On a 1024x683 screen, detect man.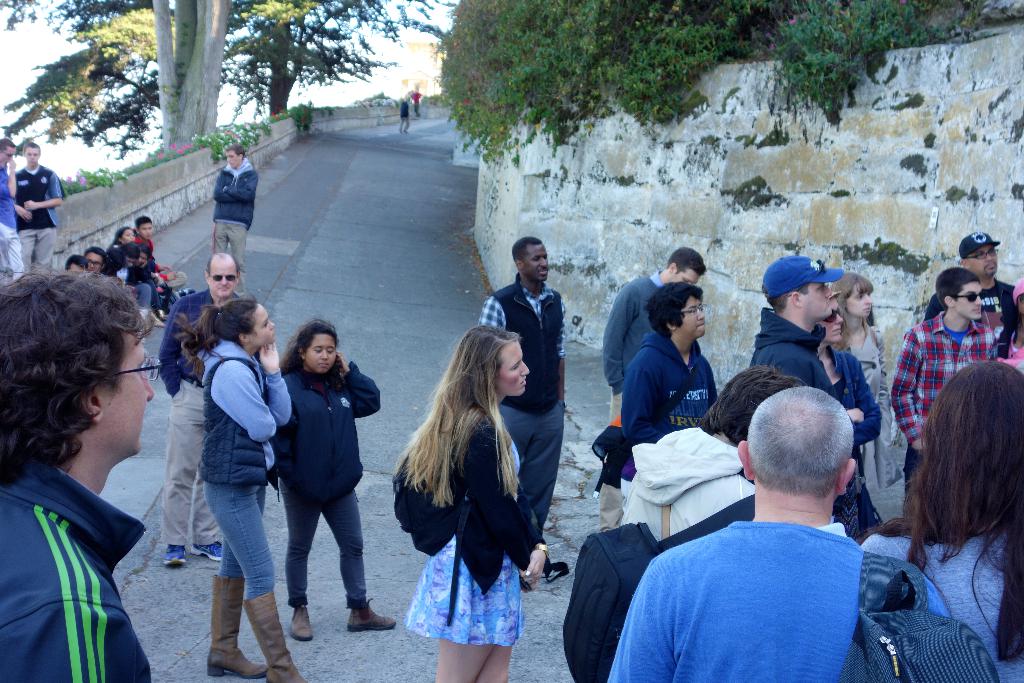
bbox=(616, 242, 707, 404).
